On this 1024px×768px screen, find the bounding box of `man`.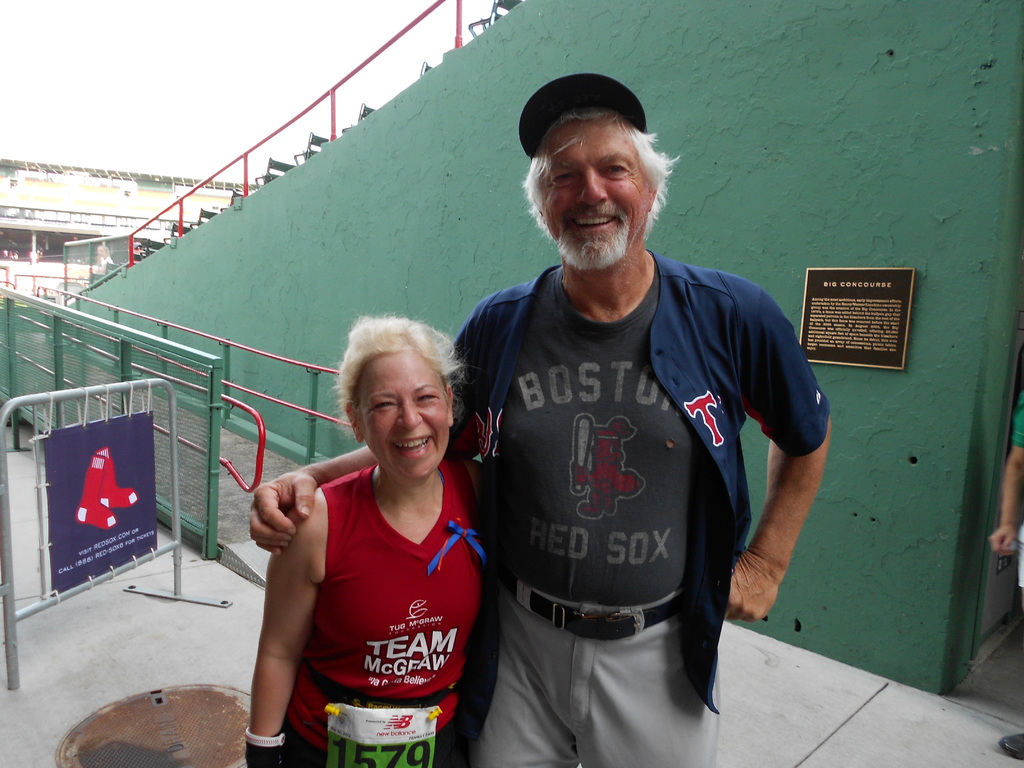
Bounding box: bbox=(242, 76, 829, 767).
